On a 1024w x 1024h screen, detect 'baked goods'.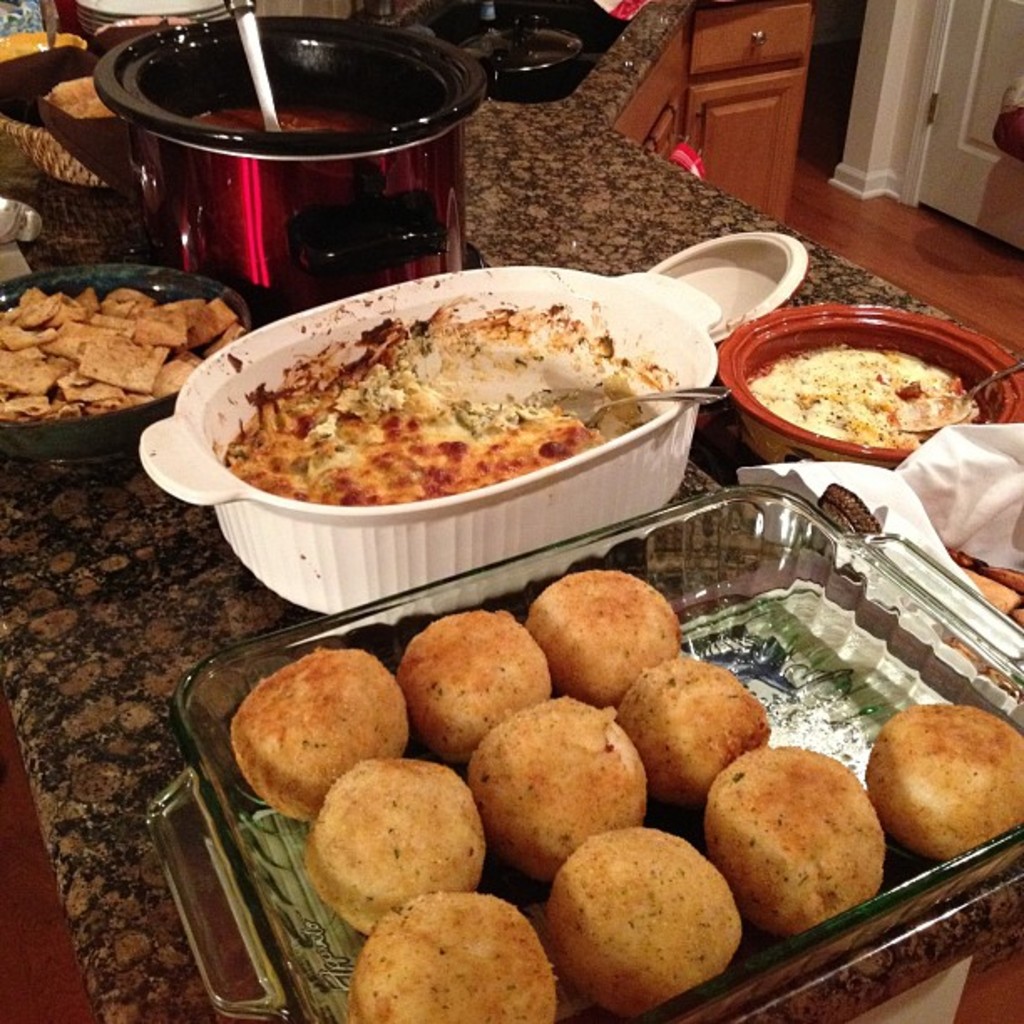
<region>397, 611, 554, 765</region>.
